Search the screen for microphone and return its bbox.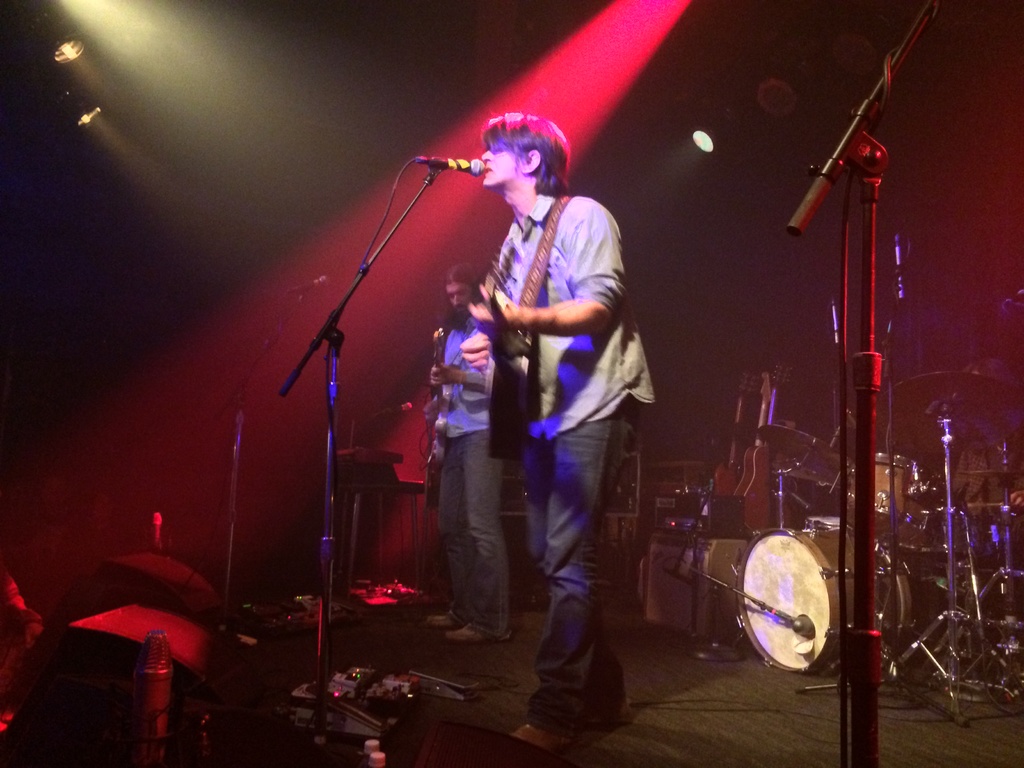
Found: box(291, 273, 329, 291).
